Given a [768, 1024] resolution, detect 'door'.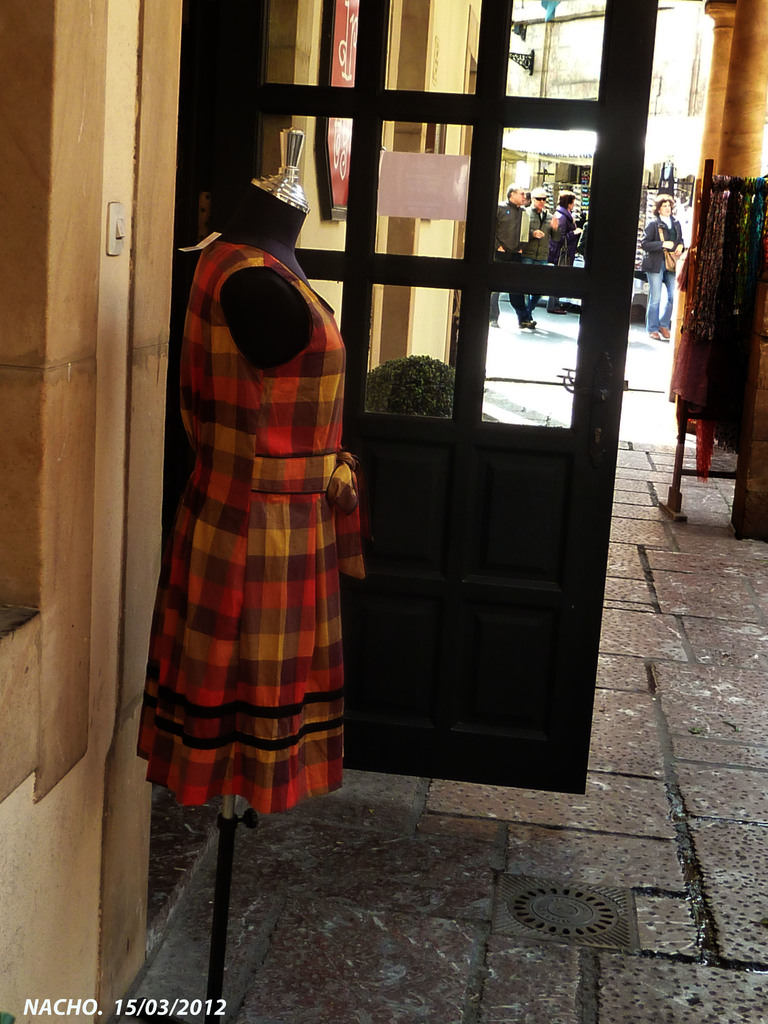
box(152, 81, 580, 840).
